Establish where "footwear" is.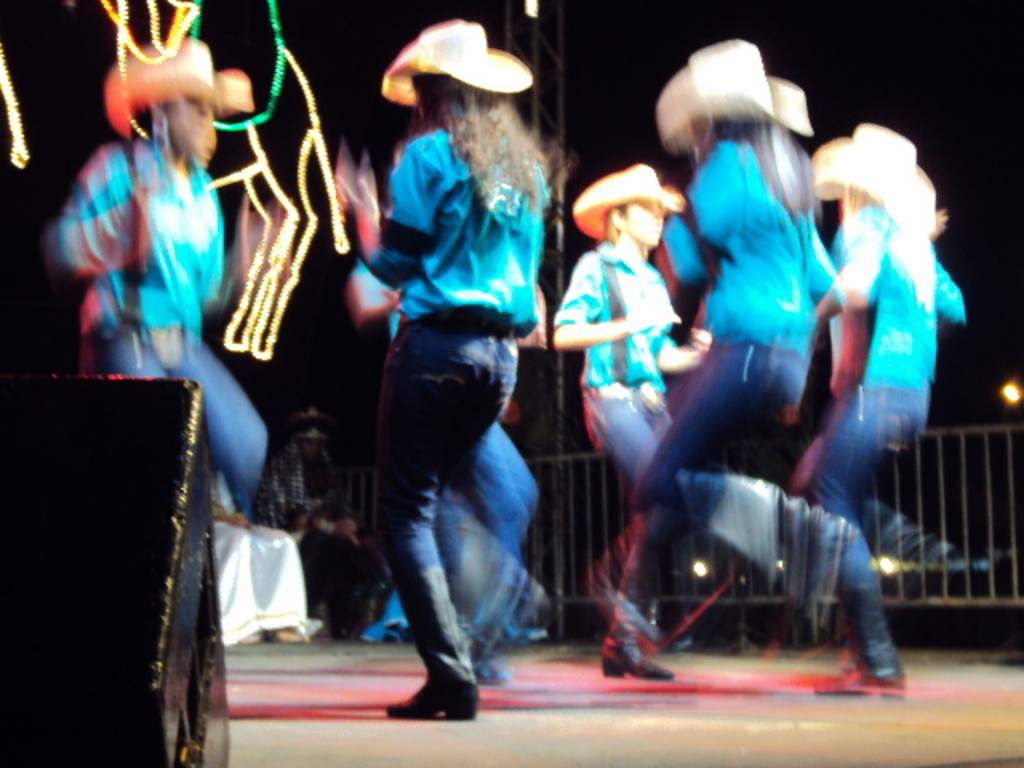
Established at (x1=397, y1=634, x2=477, y2=720).
